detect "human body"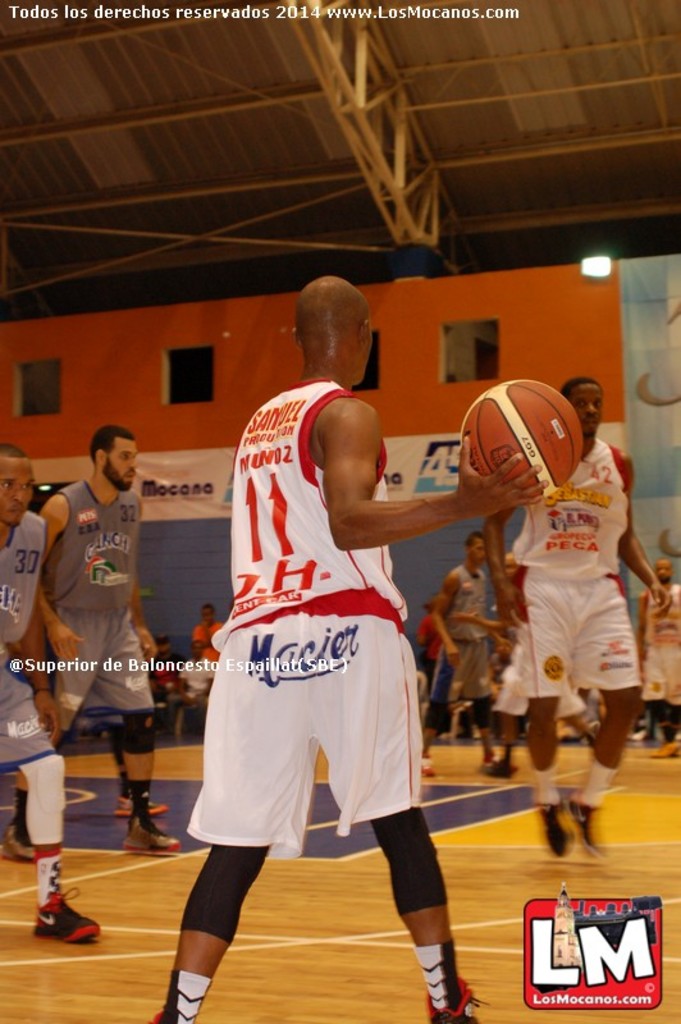
detection(36, 476, 163, 852)
